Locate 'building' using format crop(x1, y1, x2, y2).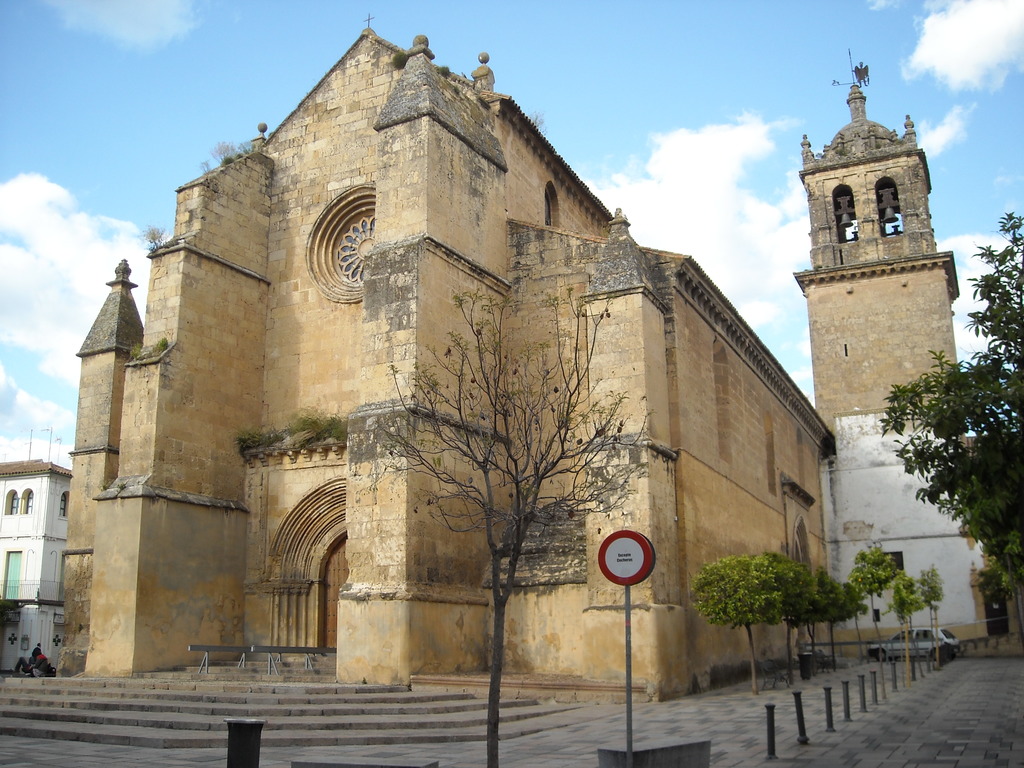
crop(0, 458, 76, 676).
